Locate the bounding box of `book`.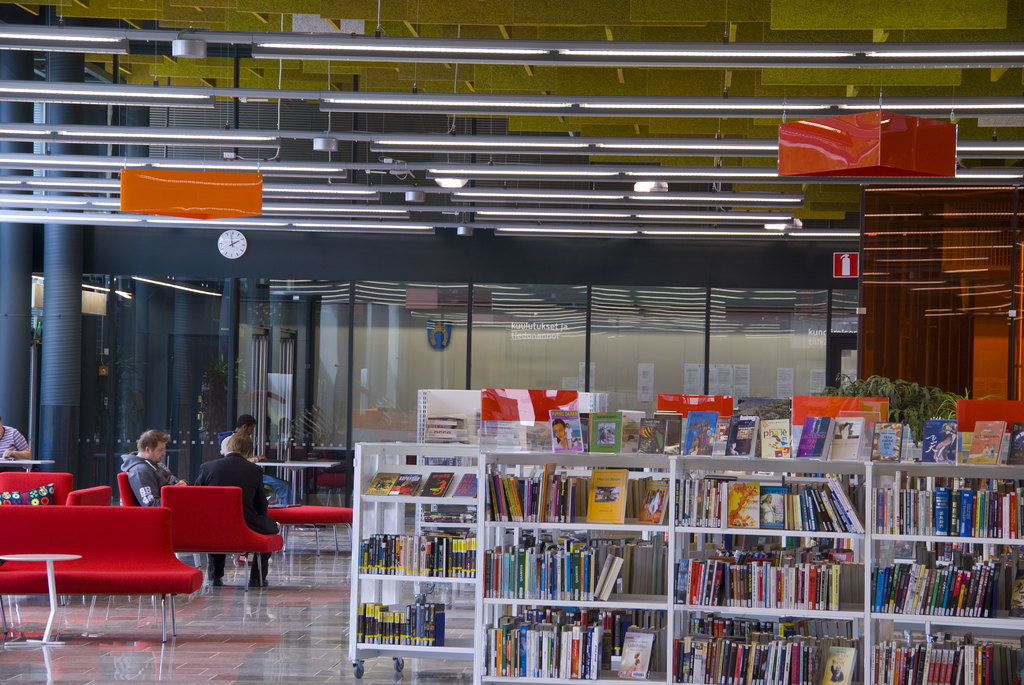
Bounding box: 451, 473, 477, 500.
